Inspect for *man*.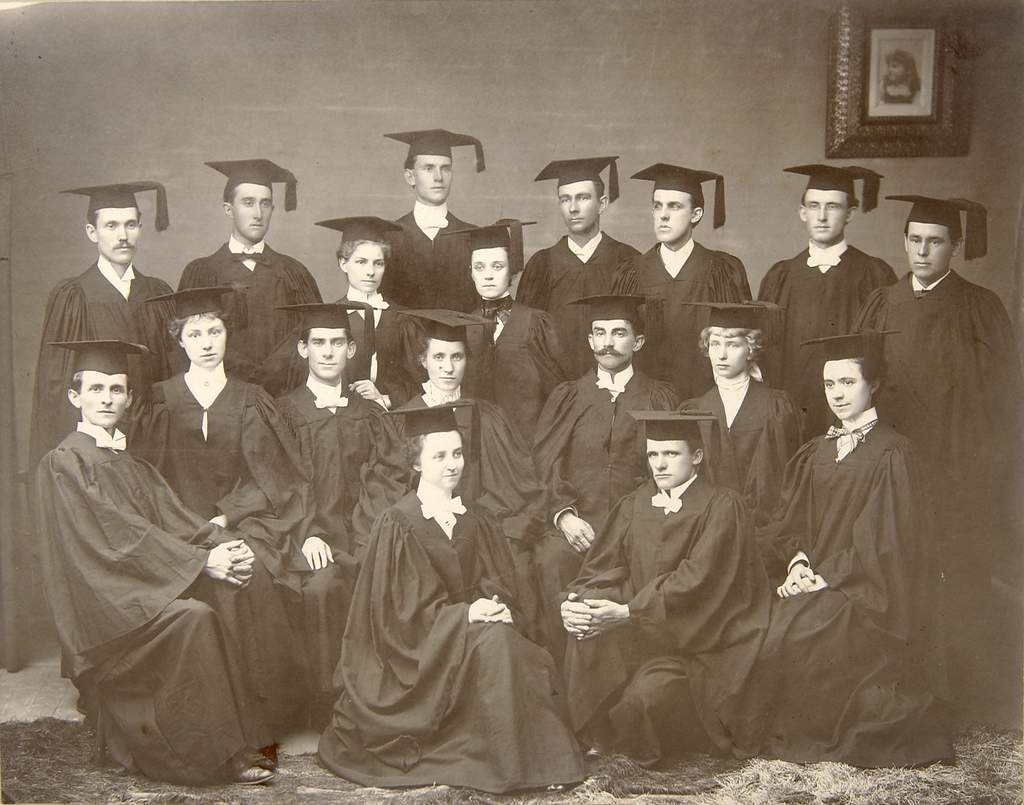
Inspection: {"x1": 600, "y1": 152, "x2": 754, "y2": 392}.
